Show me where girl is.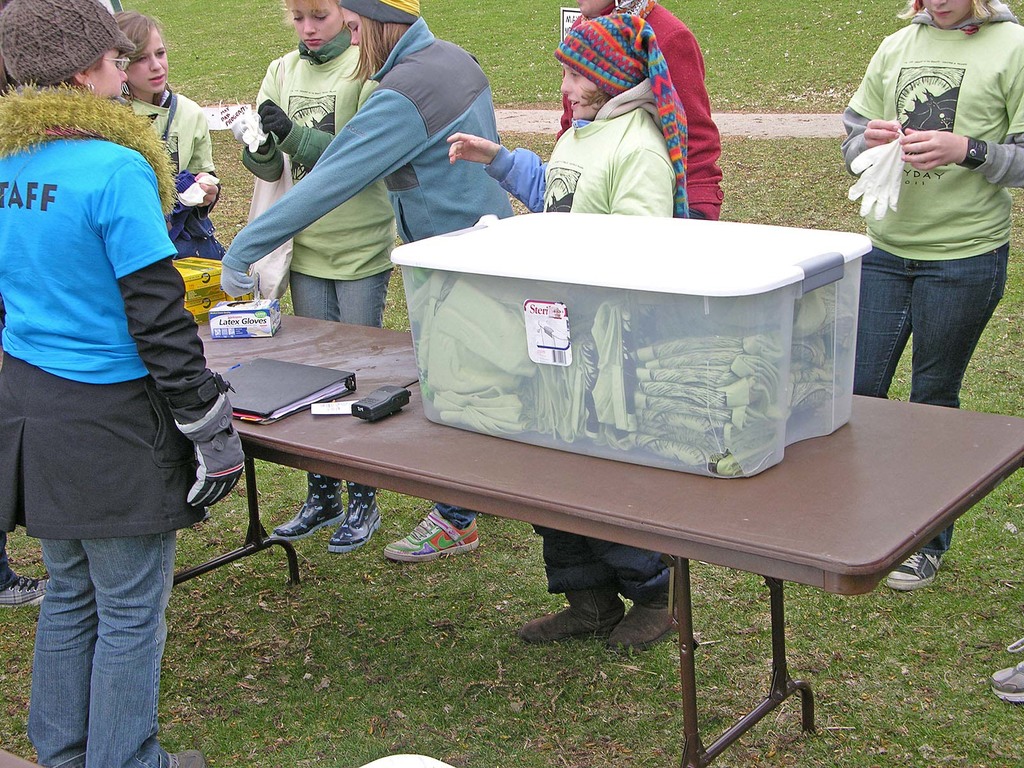
girl is at [left=219, top=0, right=518, bottom=564].
